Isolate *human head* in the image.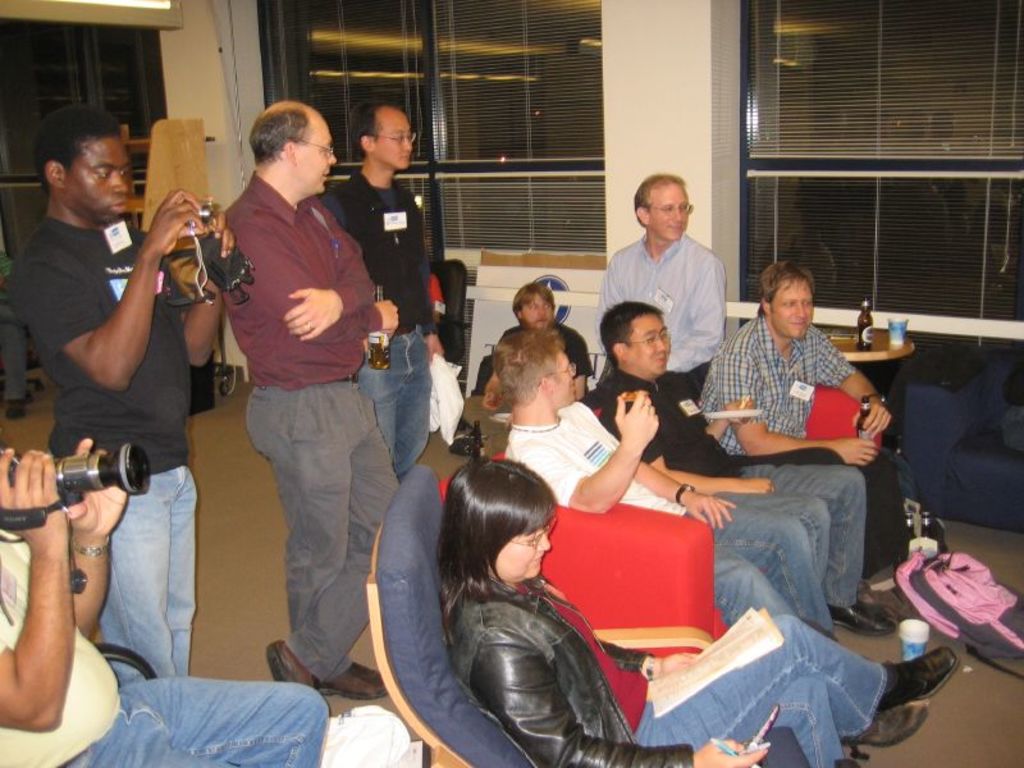
Isolated region: detection(630, 173, 690, 246).
